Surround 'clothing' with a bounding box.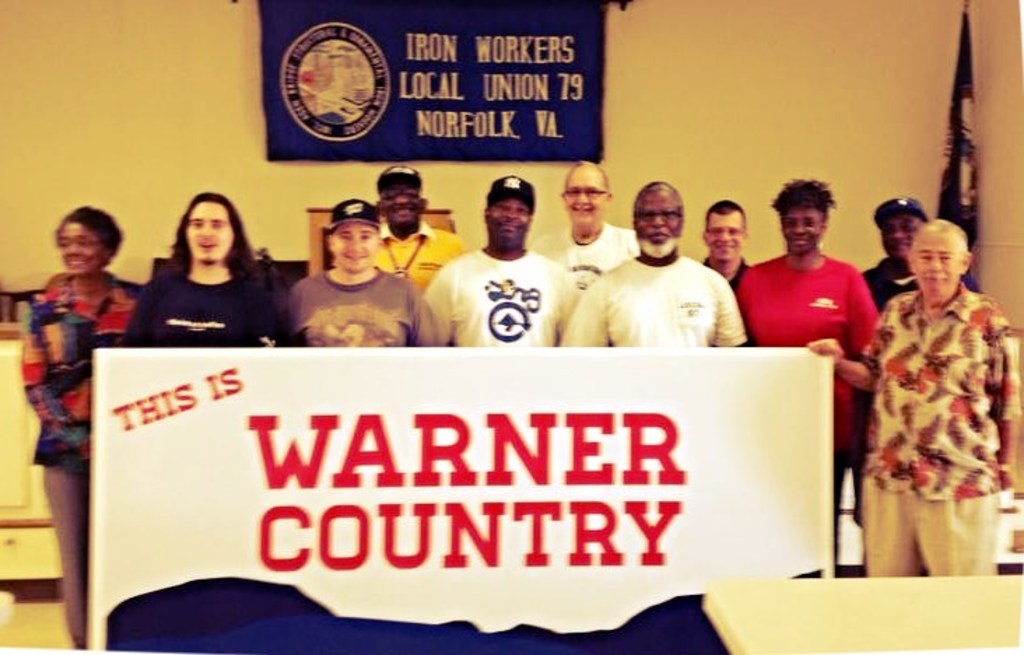
[left=557, top=255, right=750, bottom=351].
